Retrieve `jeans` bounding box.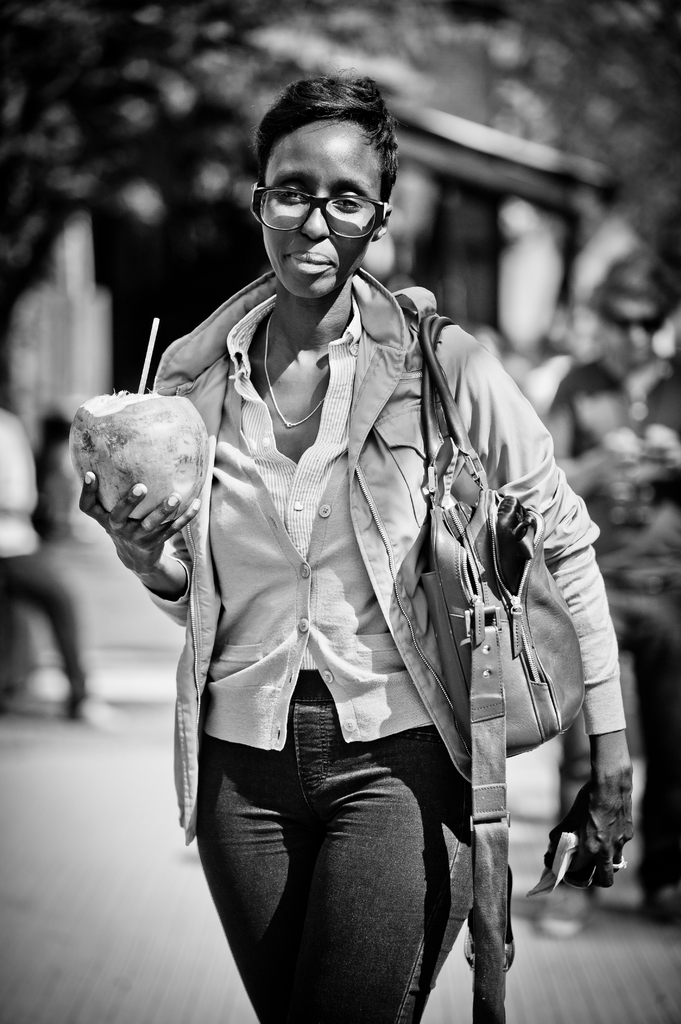
Bounding box: bbox=(182, 716, 501, 1008).
